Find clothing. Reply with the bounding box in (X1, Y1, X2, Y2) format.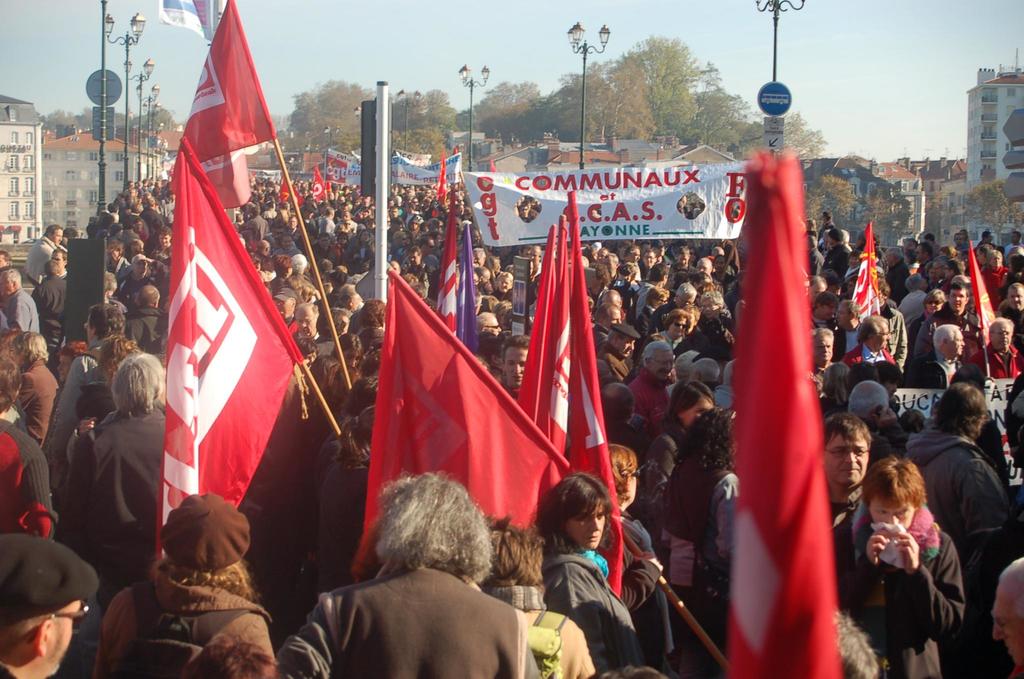
(128, 308, 168, 346).
